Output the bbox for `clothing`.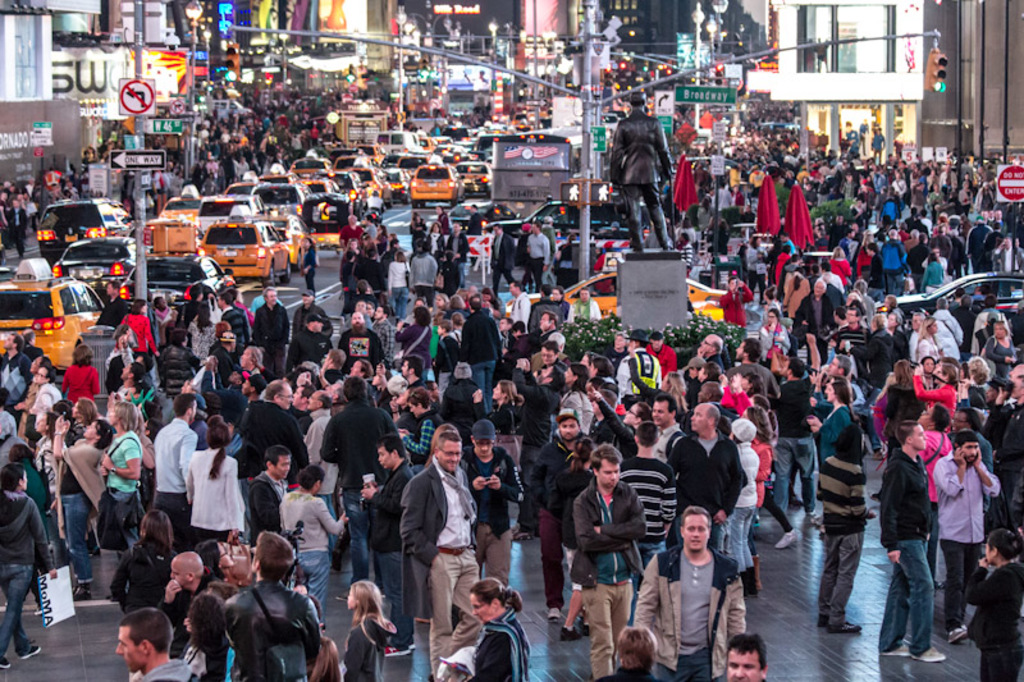
BBox(180, 440, 236, 546).
